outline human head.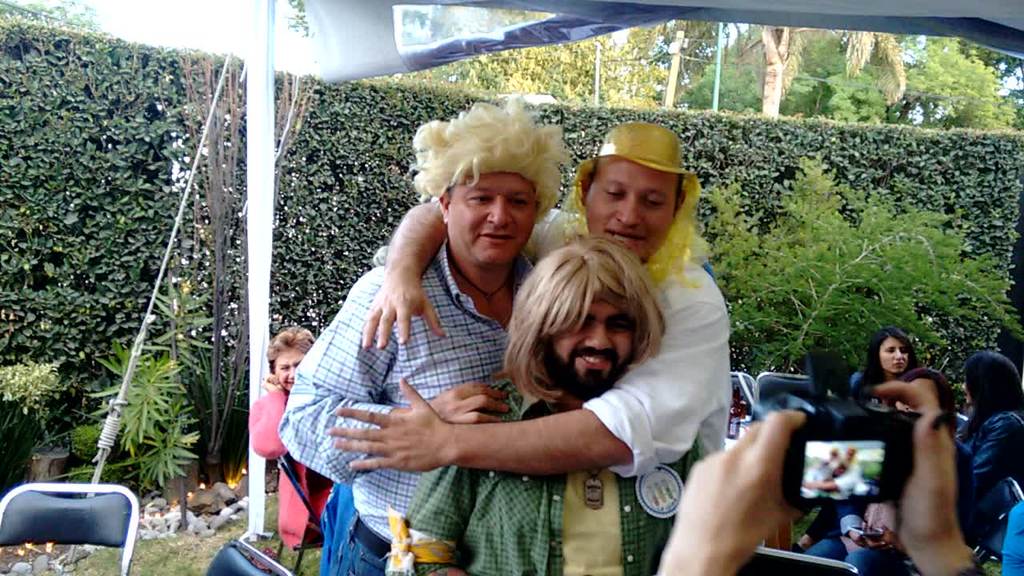
Outline: <region>263, 326, 316, 393</region>.
